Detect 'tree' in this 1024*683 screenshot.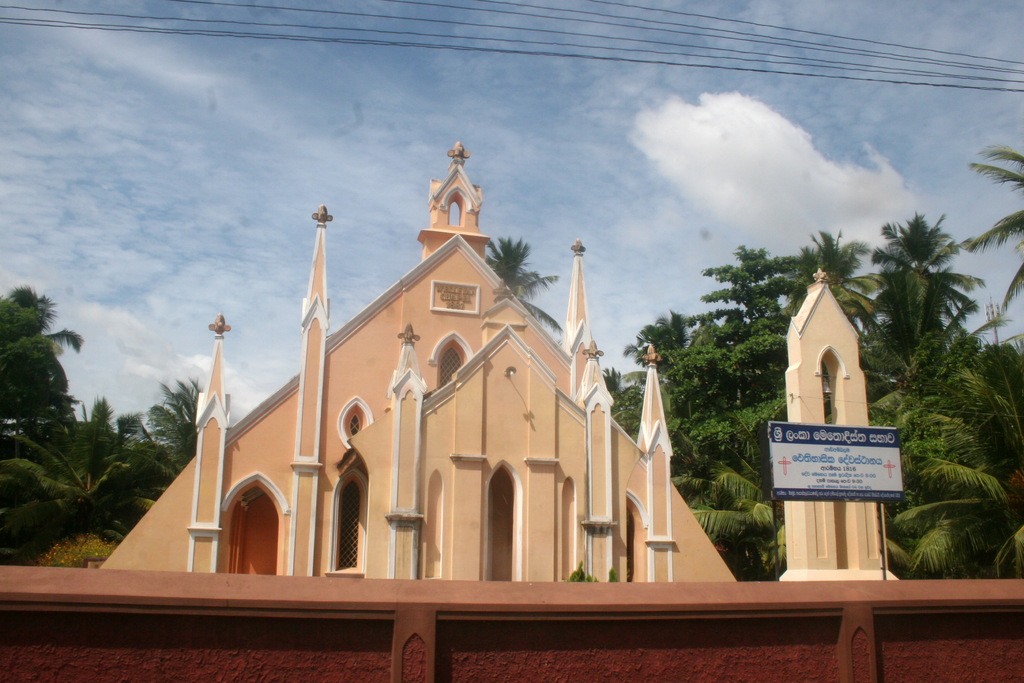
Detection: (138, 373, 208, 486).
